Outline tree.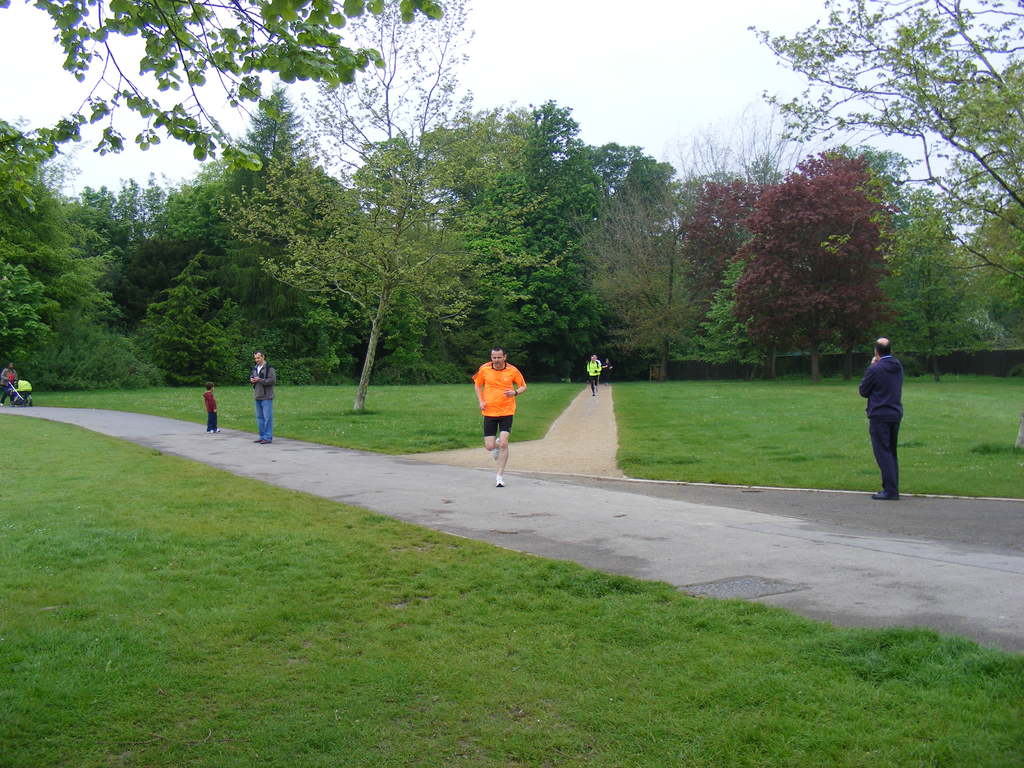
Outline: {"left": 214, "top": 0, "right": 579, "bottom": 415}.
